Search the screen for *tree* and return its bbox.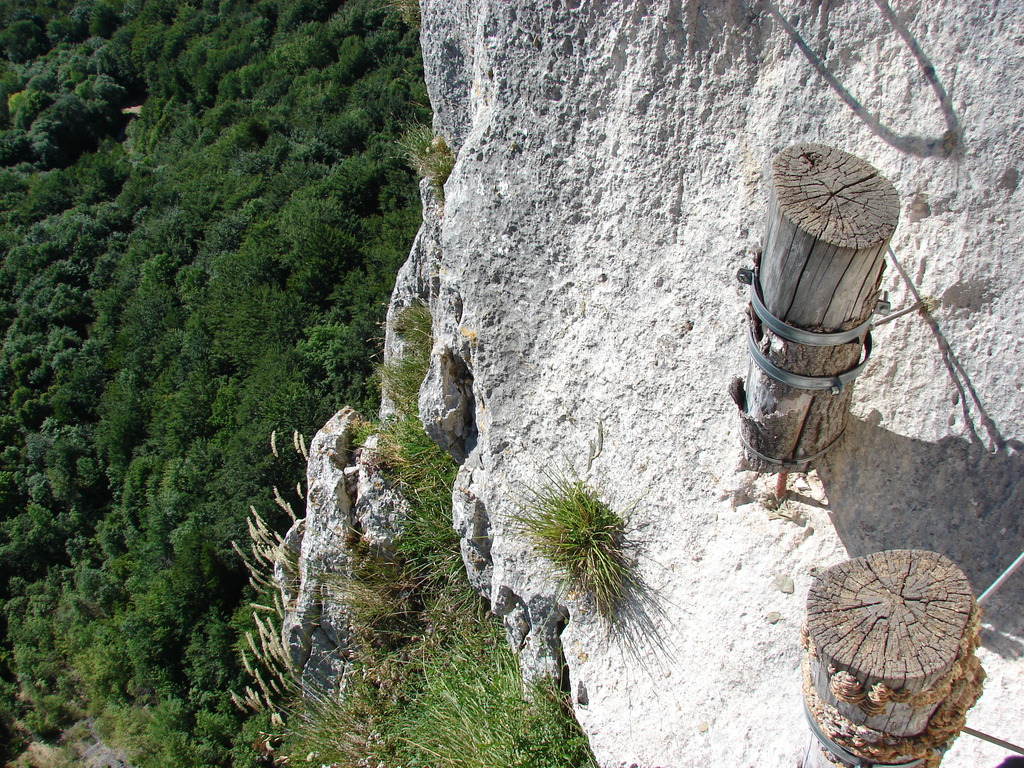
Found: BBox(17, 33, 377, 689).
